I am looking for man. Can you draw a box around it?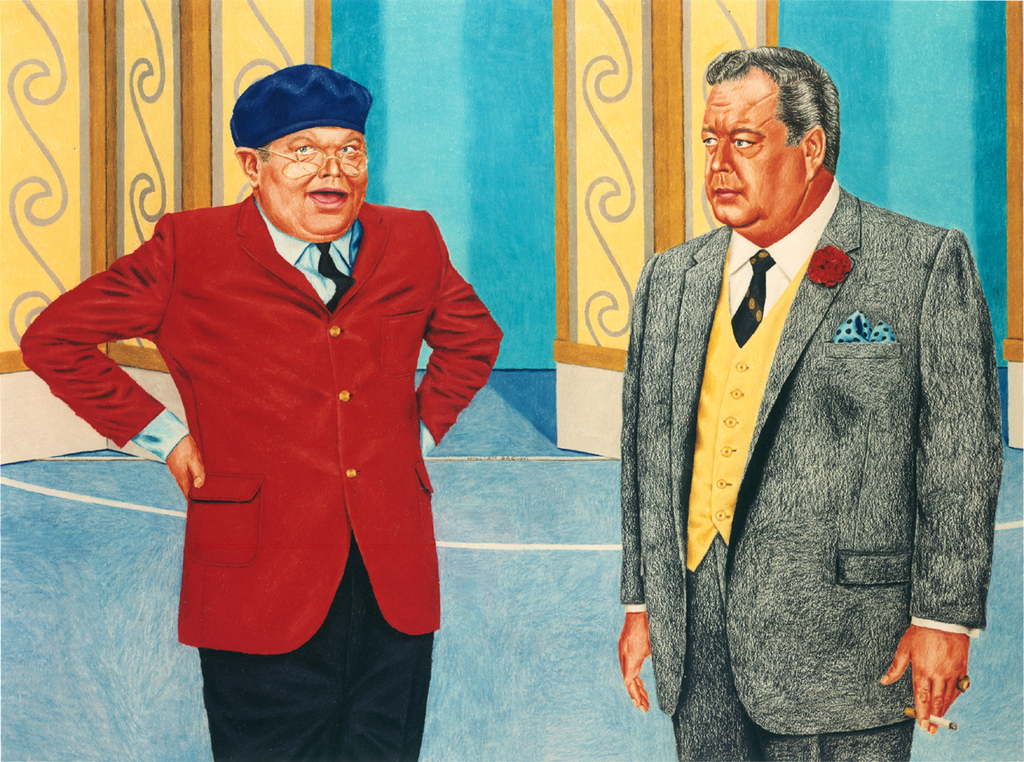
Sure, the bounding box is [left=67, top=46, right=515, bottom=740].
